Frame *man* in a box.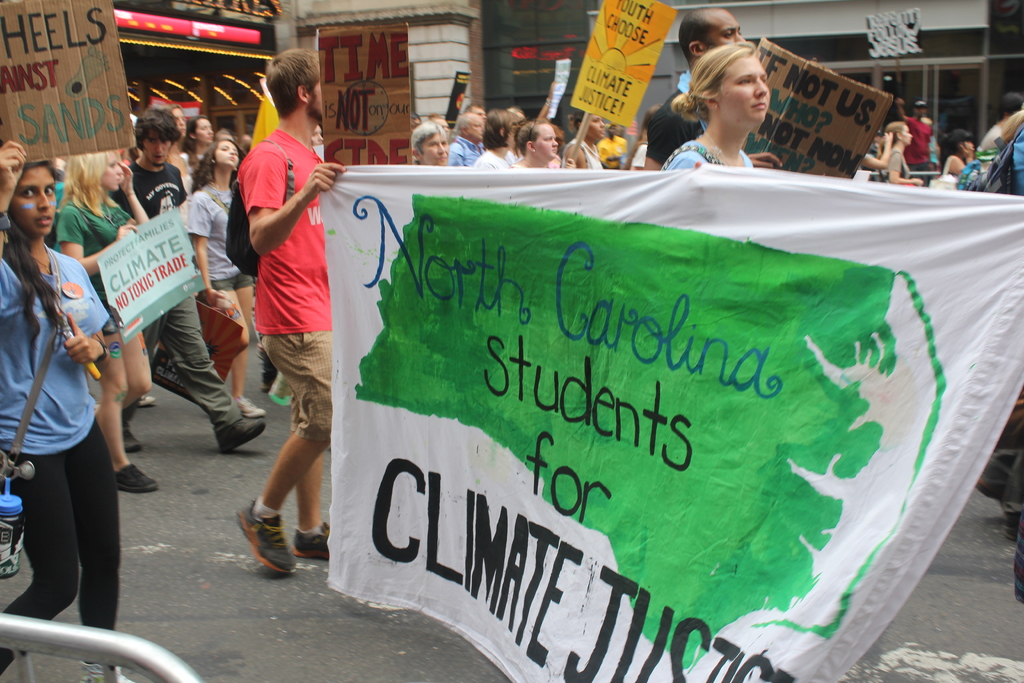
l=410, t=124, r=451, b=164.
